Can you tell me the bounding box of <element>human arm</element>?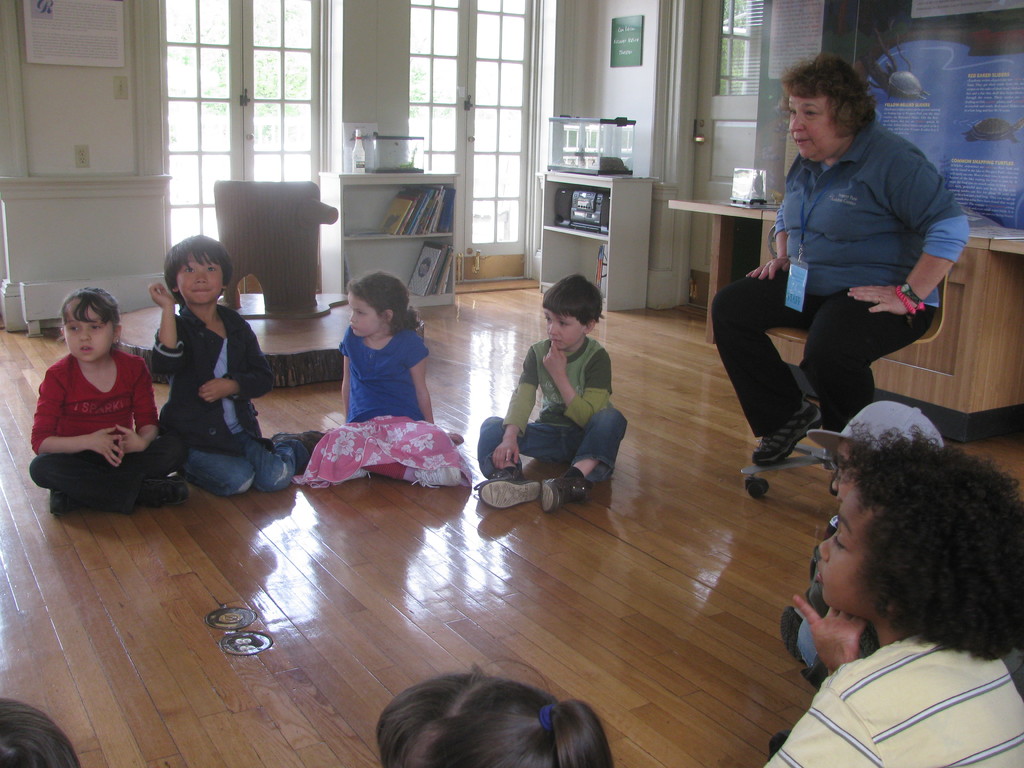
199 320 278 403.
